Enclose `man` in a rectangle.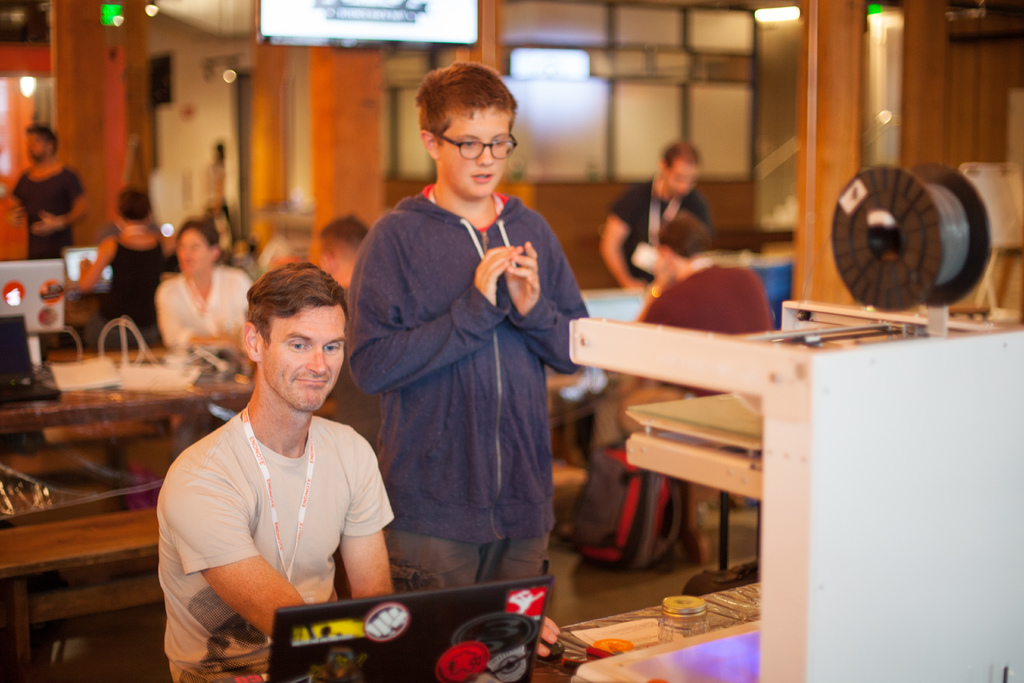
594:135:716:281.
